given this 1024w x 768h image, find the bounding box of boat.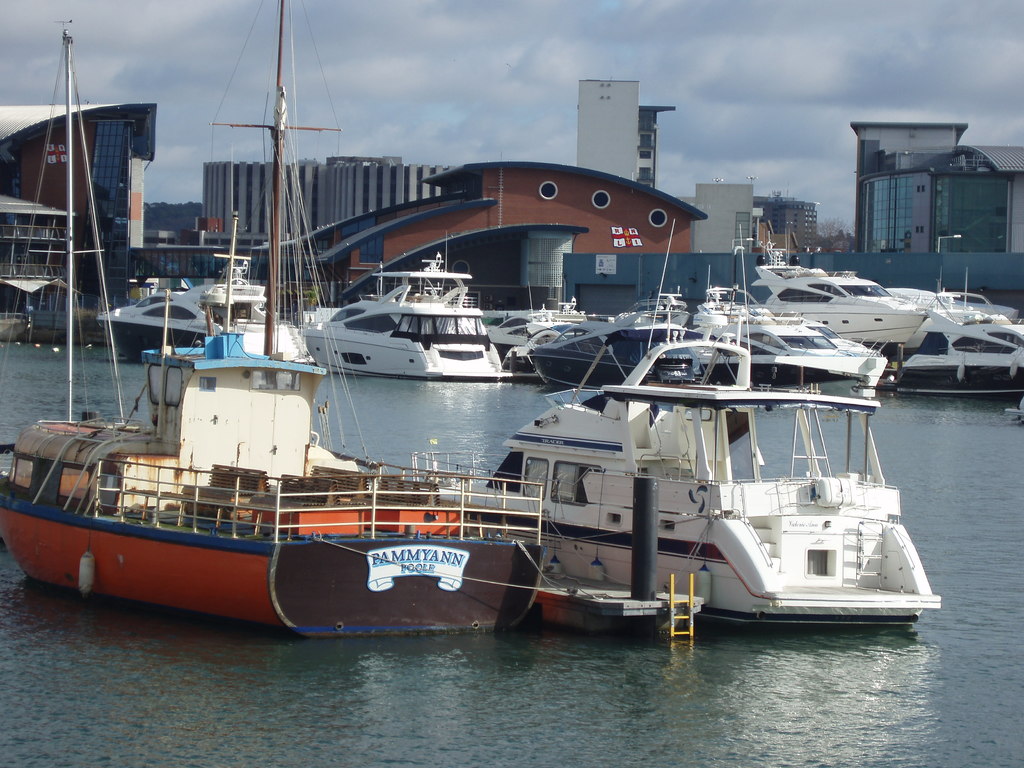
BBox(0, 3, 530, 639).
